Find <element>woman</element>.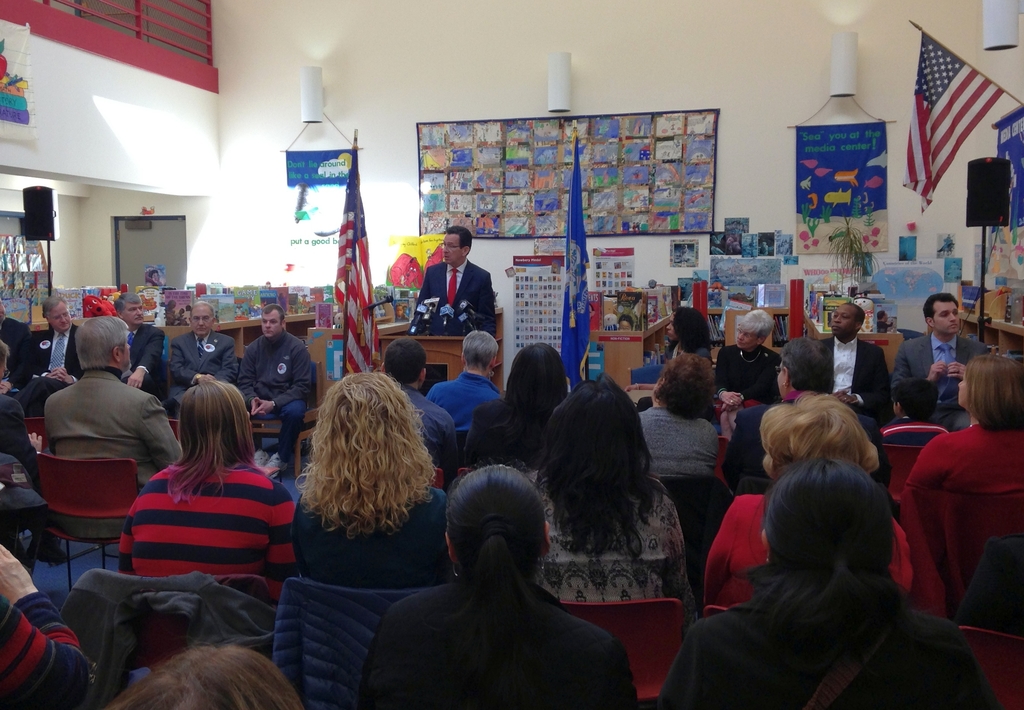
left=652, top=453, right=1005, bottom=709.
